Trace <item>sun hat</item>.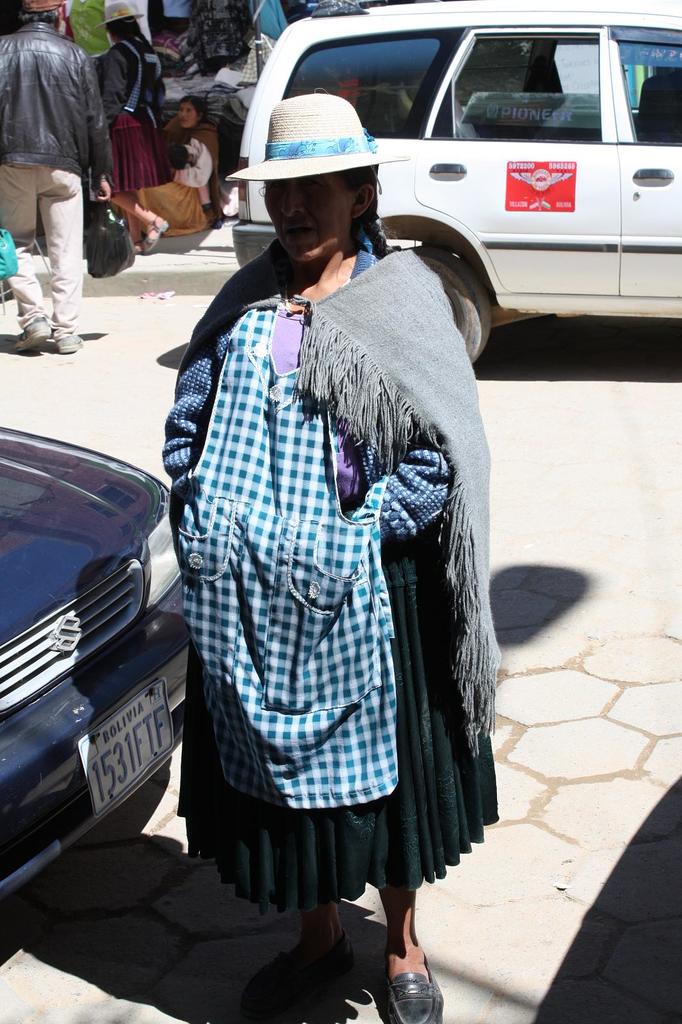
Traced to [x1=215, y1=93, x2=406, y2=183].
